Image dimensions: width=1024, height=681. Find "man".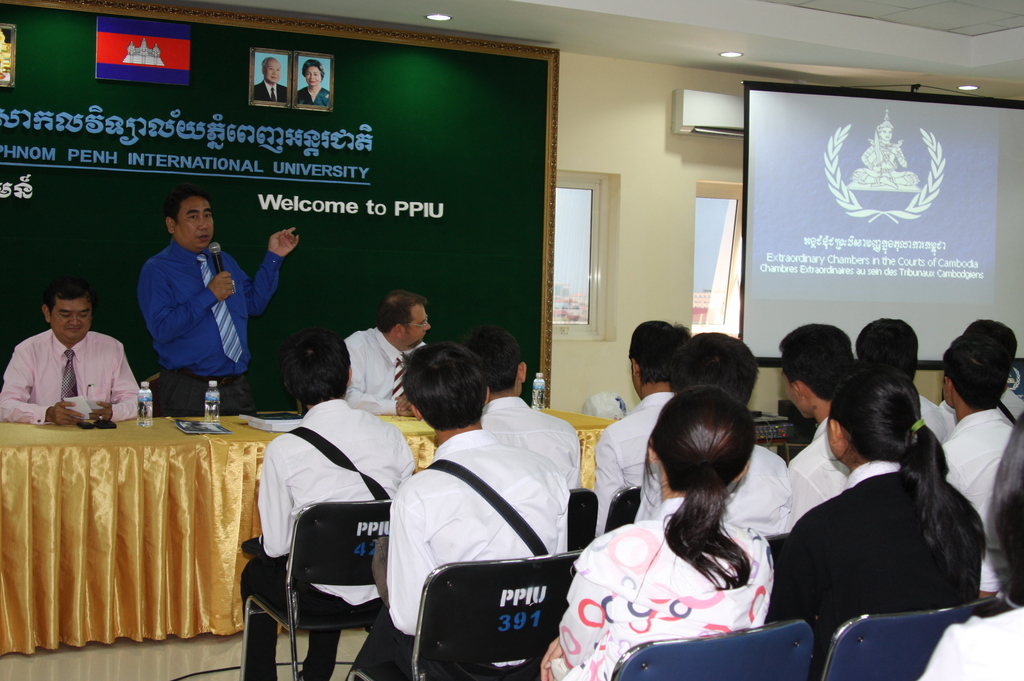
{"left": 344, "top": 340, "right": 560, "bottom": 680}.
